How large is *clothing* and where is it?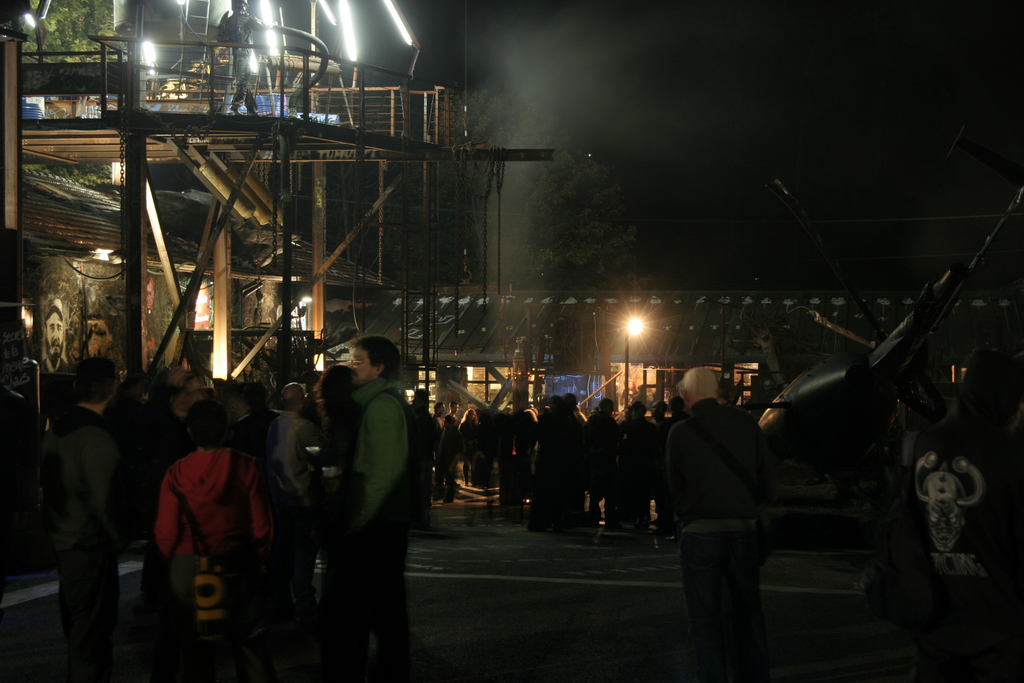
Bounding box: {"left": 133, "top": 420, "right": 272, "bottom": 626}.
